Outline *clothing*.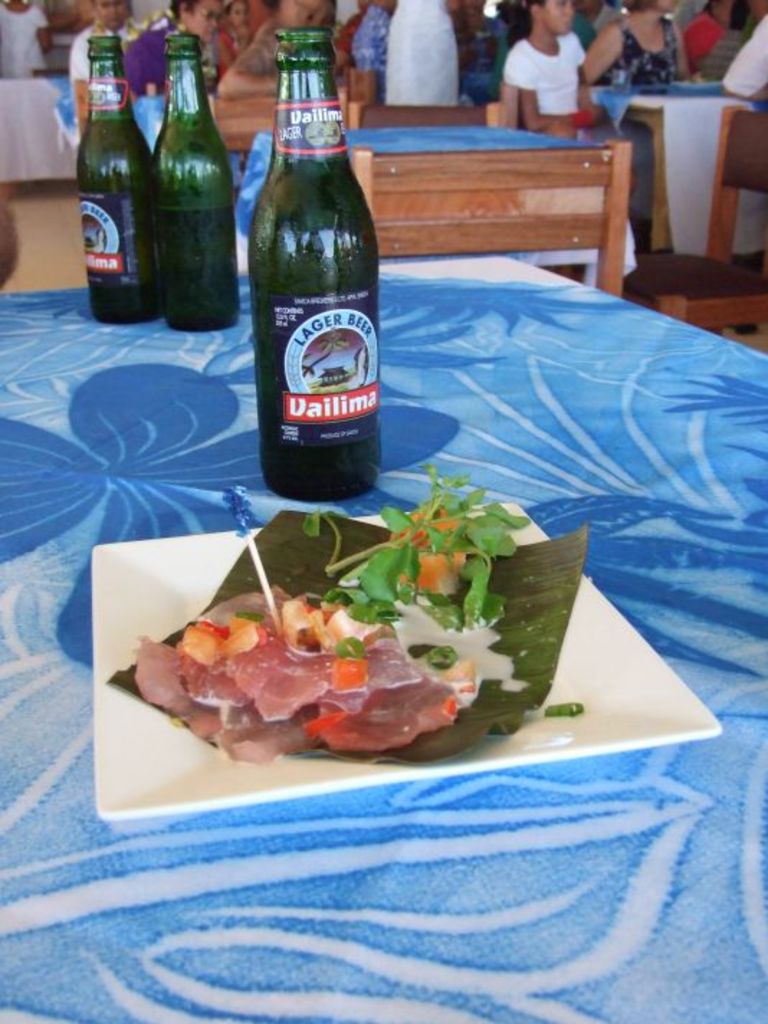
Outline: bbox=[351, 3, 472, 101].
